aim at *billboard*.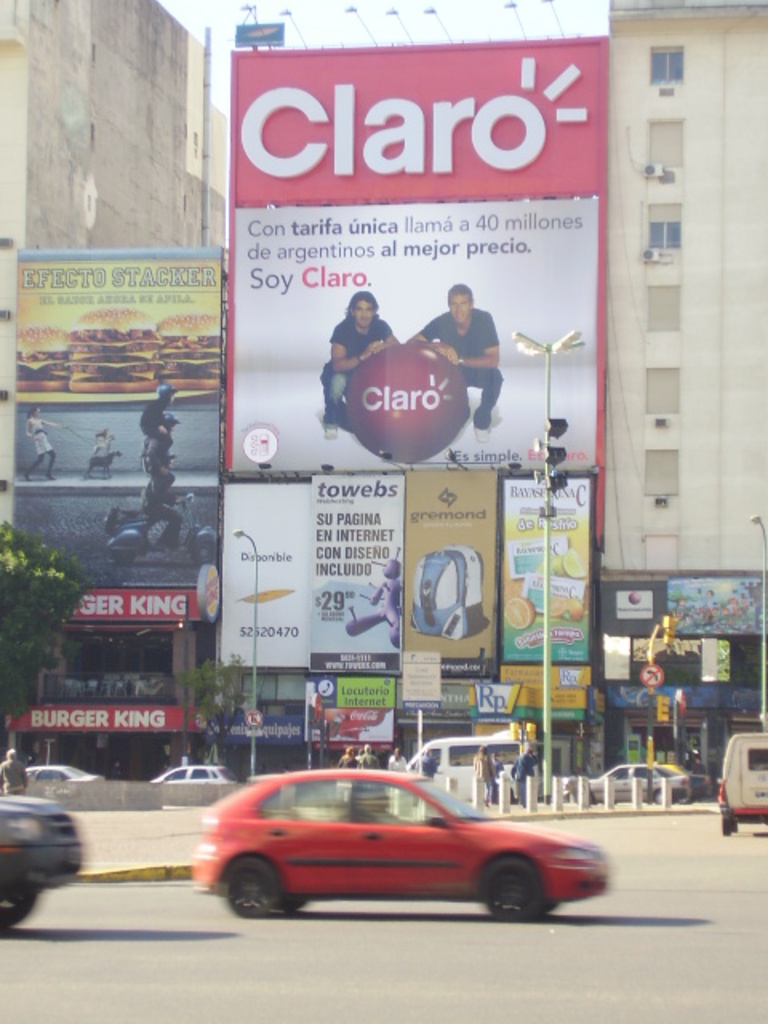
Aimed at {"x1": 394, "y1": 459, "x2": 514, "y2": 664}.
